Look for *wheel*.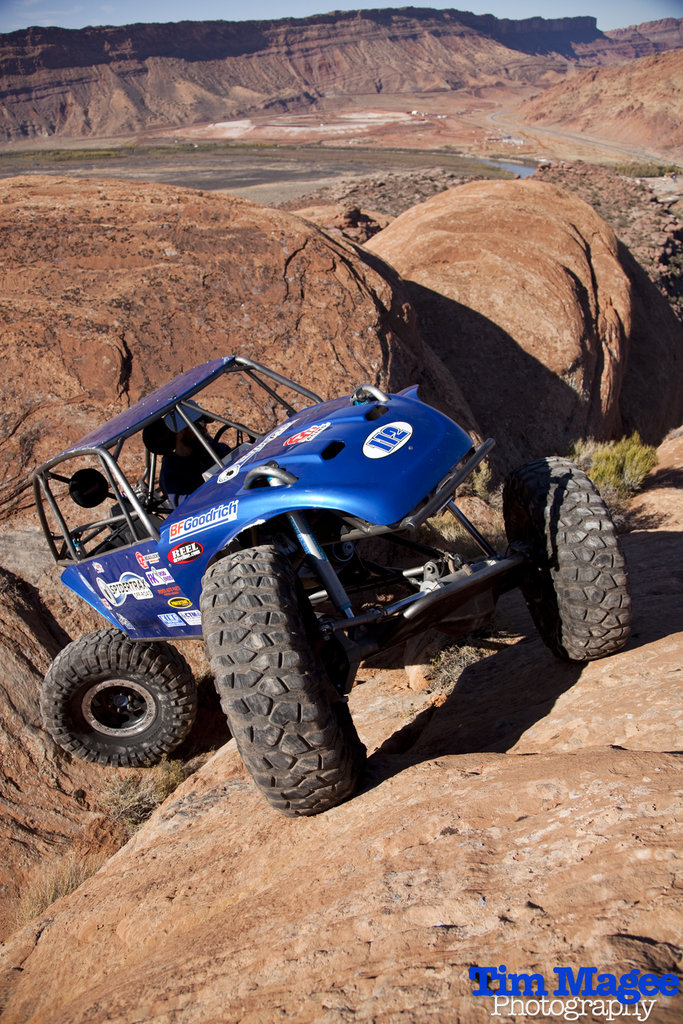
Found: bbox=[207, 534, 362, 813].
